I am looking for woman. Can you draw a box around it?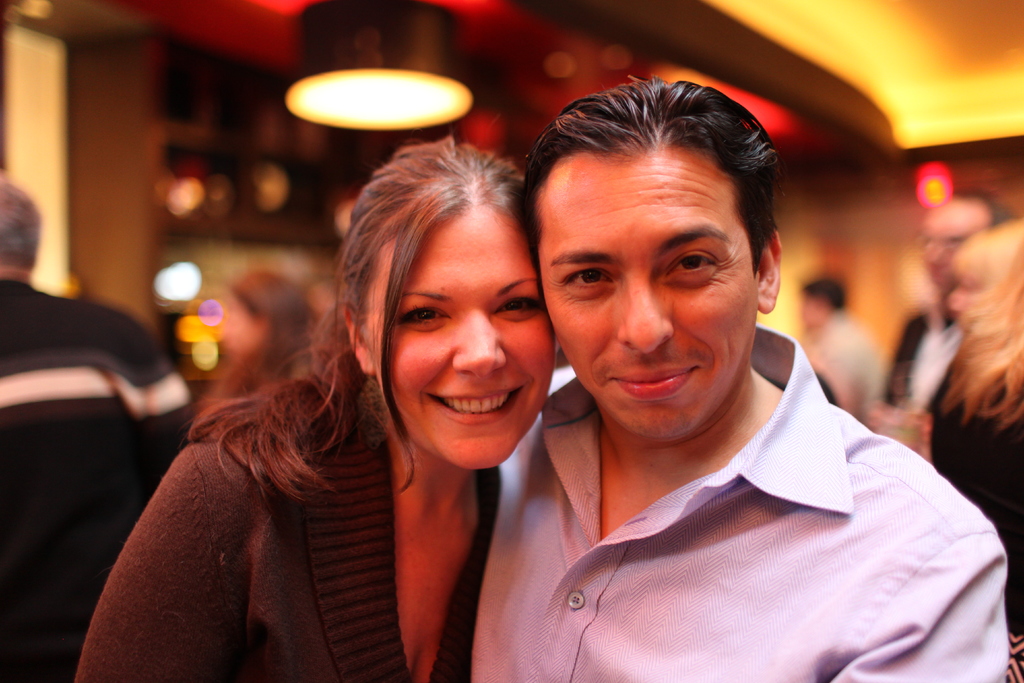
Sure, the bounding box is <box>203,269,323,407</box>.
